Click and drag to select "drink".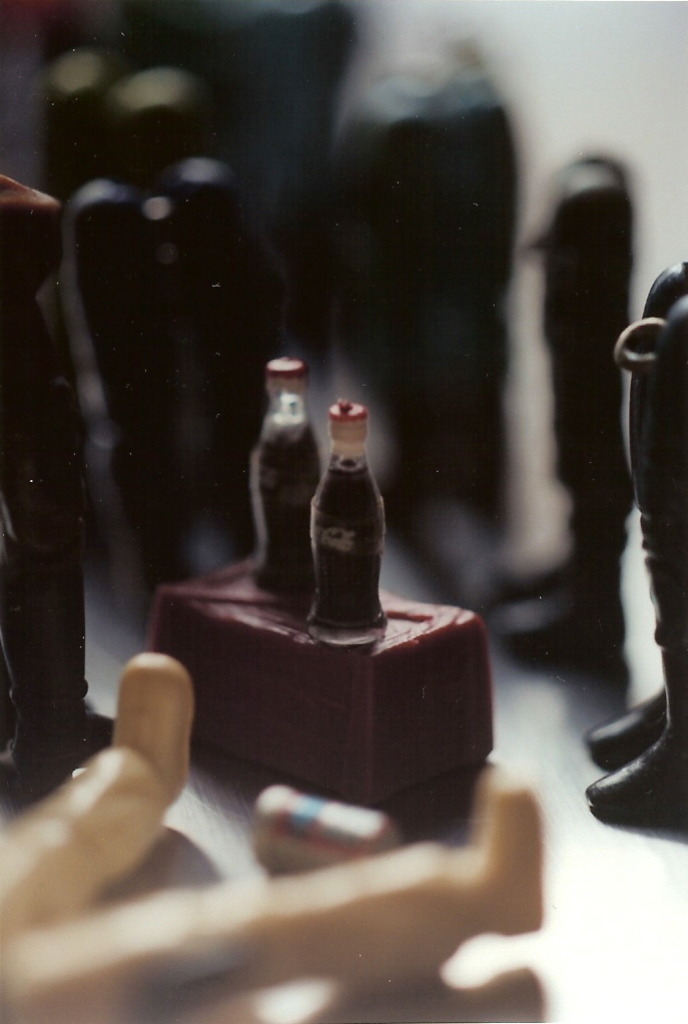
Selection: {"left": 250, "top": 429, "right": 324, "bottom": 590}.
